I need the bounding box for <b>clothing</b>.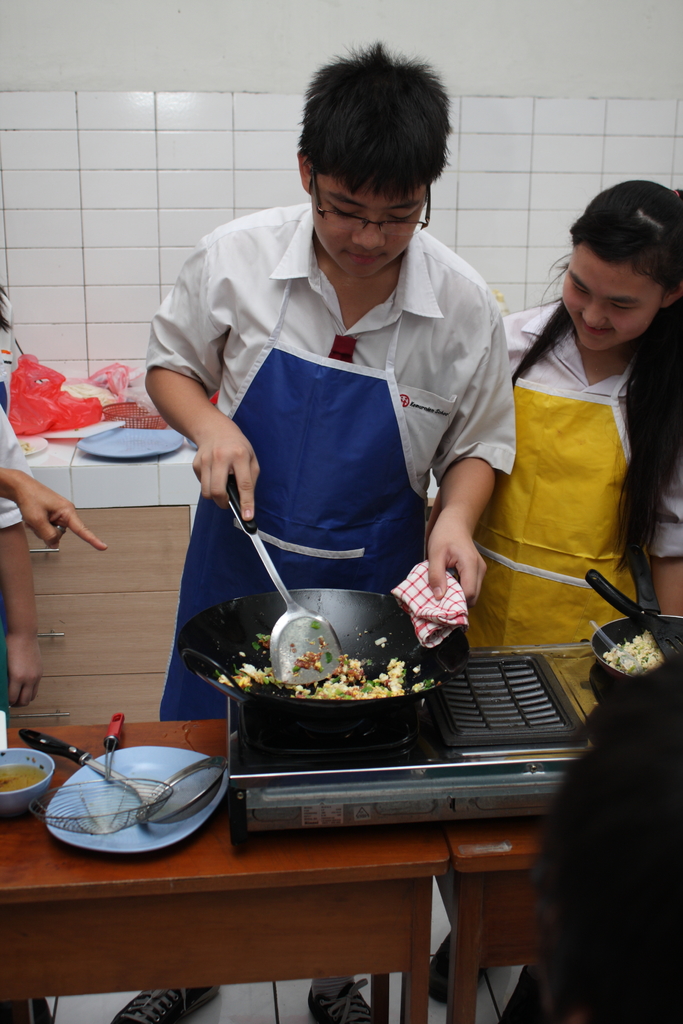
Here it is: region(471, 301, 682, 652).
